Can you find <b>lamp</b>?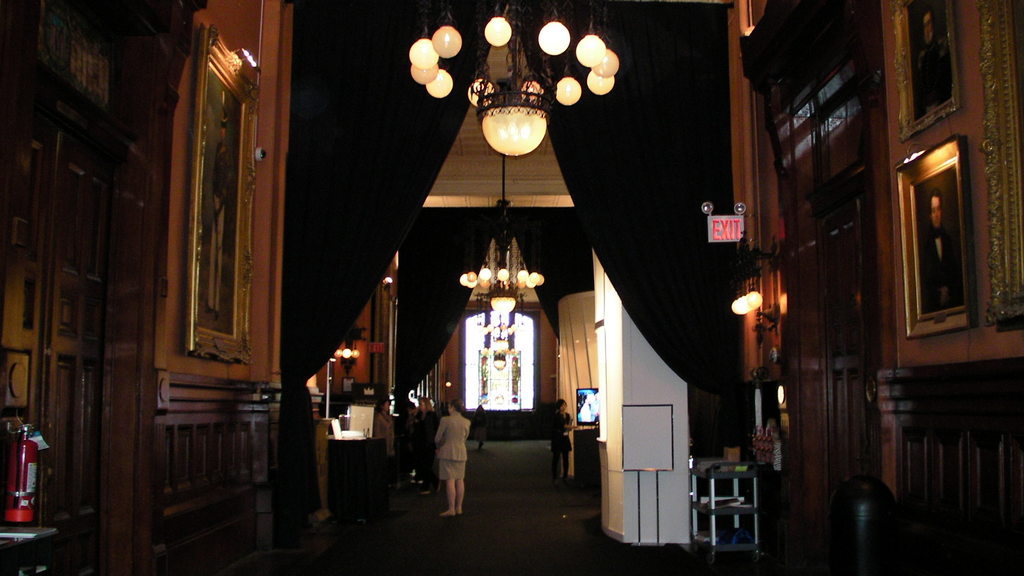
Yes, bounding box: select_region(460, 156, 546, 317).
